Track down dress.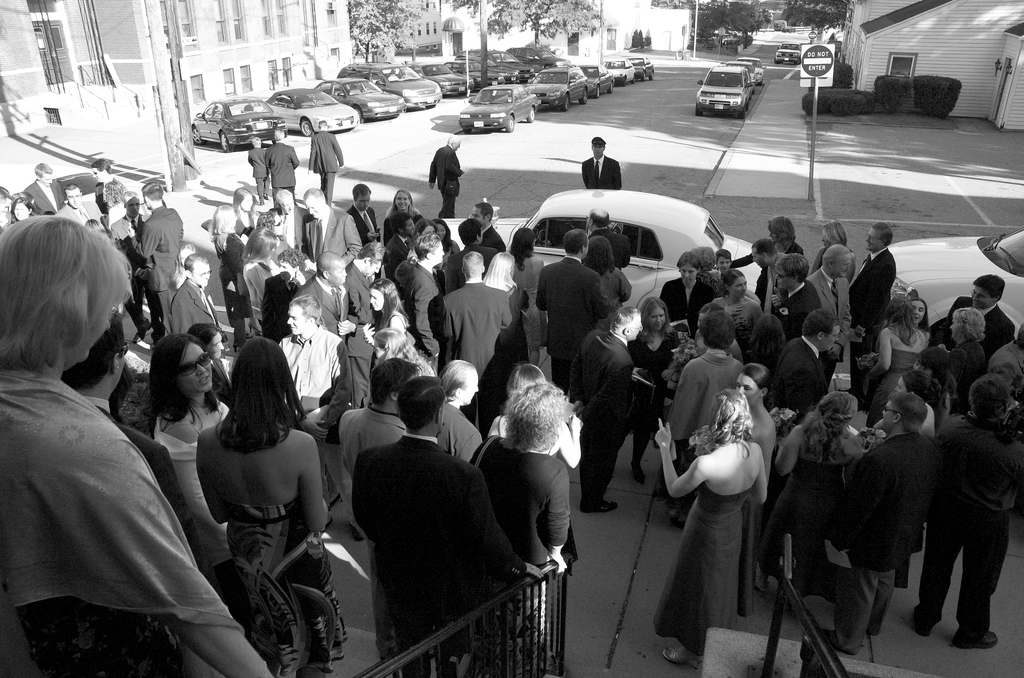
Tracked to select_region(729, 241, 803, 302).
